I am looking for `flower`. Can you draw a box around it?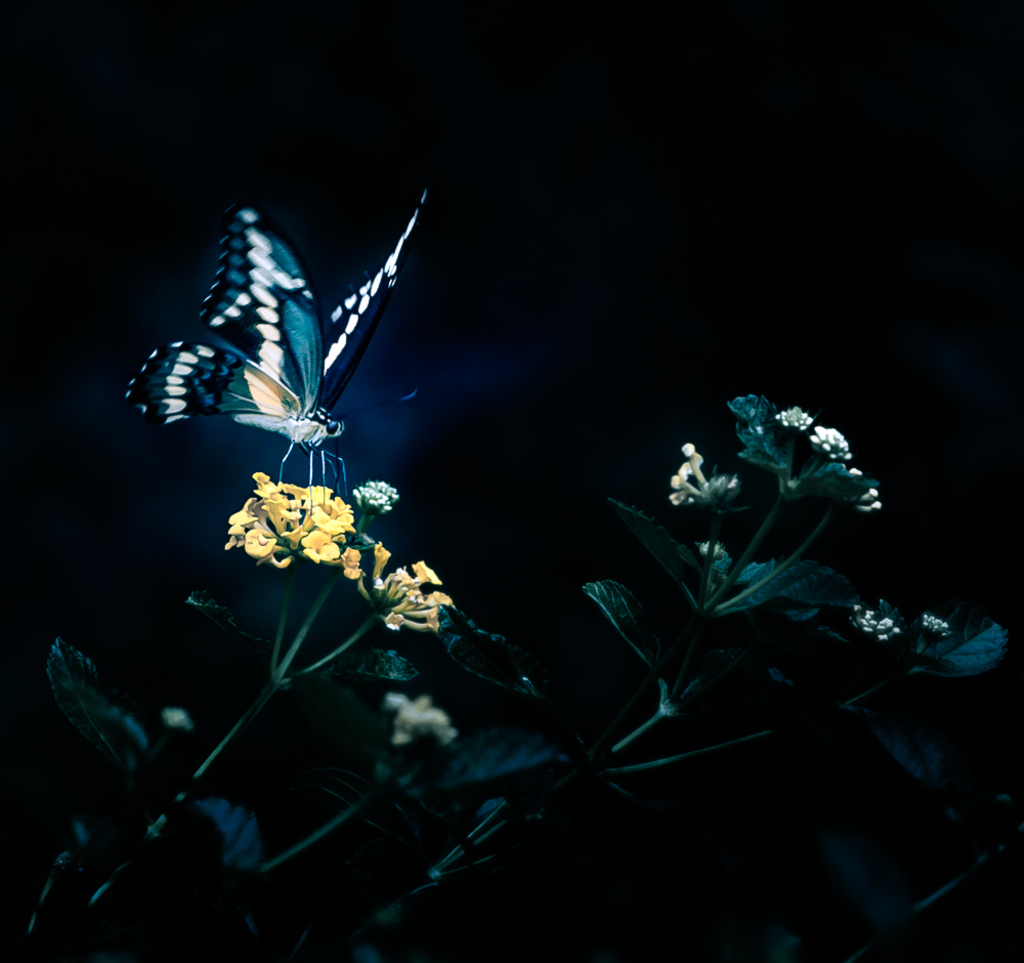
Sure, the bounding box is (x1=671, y1=461, x2=706, y2=501).
